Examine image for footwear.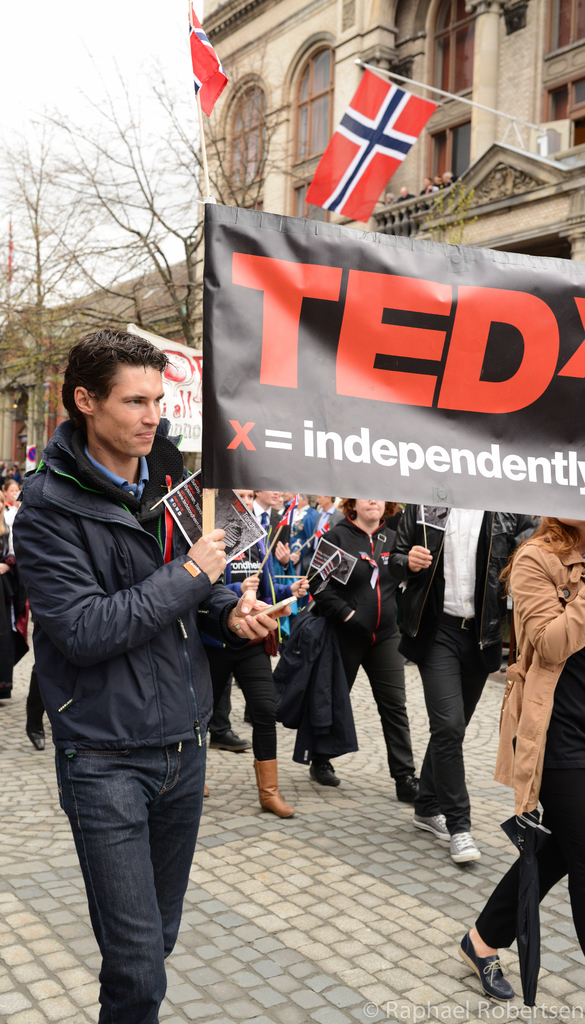
Examination result: select_region(308, 751, 336, 791).
